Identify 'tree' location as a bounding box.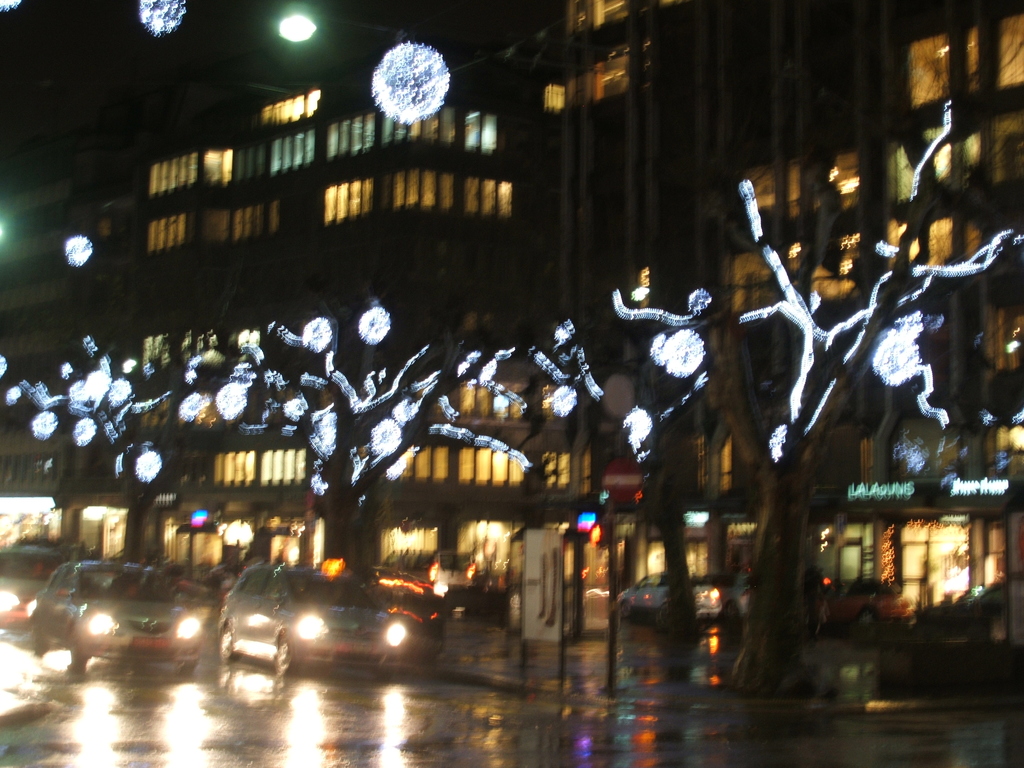
l=589, t=241, r=739, b=628.
